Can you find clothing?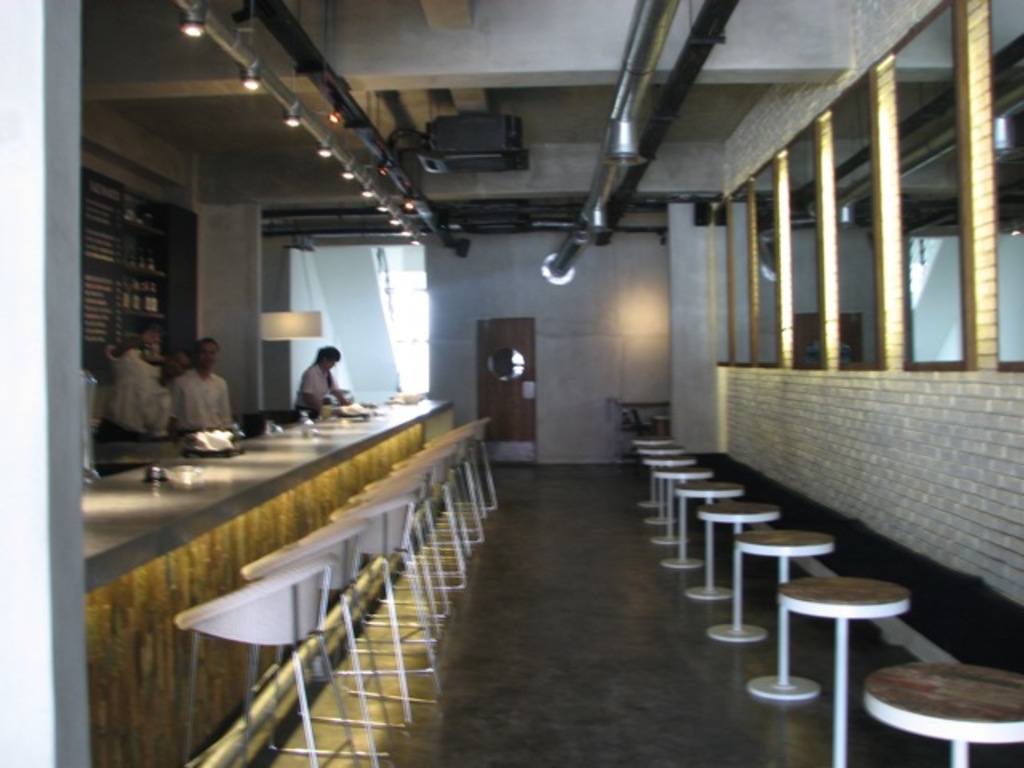
Yes, bounding box: l=293, t=355, r=341, b=408.
